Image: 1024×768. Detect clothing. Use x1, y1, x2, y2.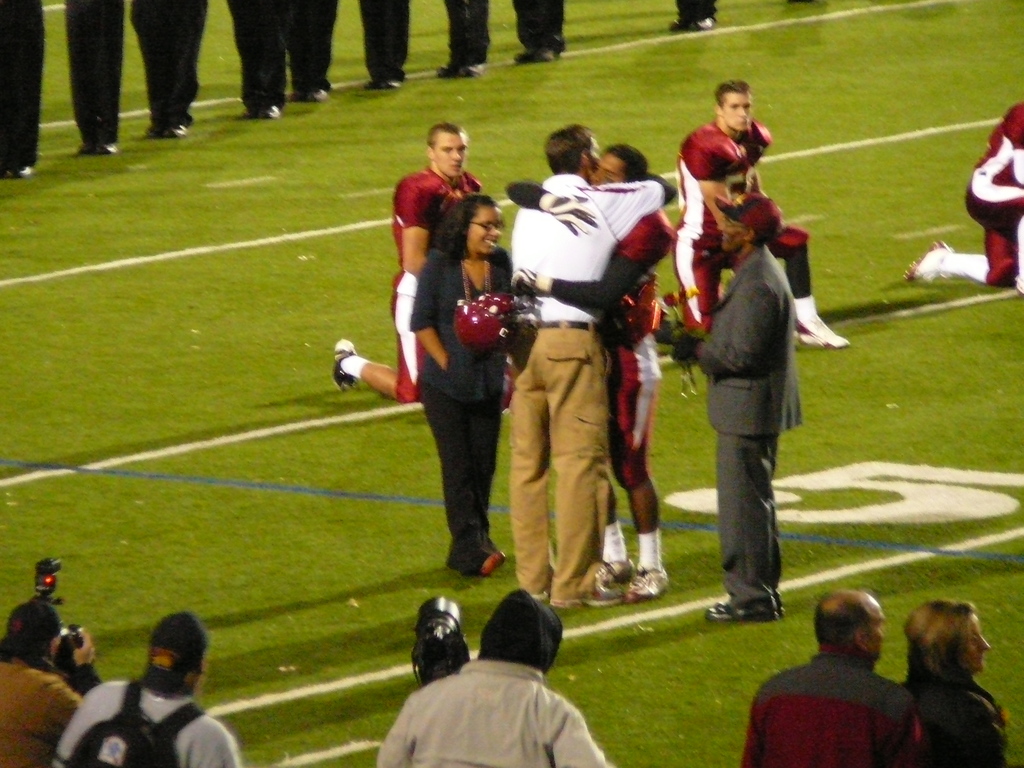
407, 250, 515, 405.
